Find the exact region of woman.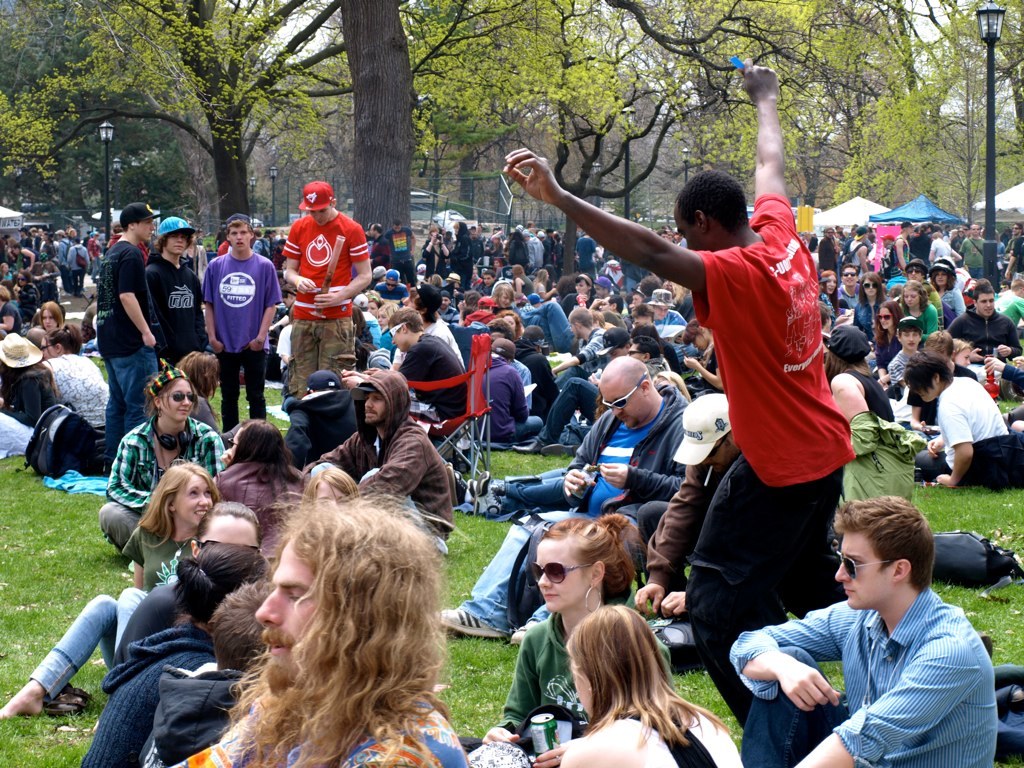
Exact region: [41, 299, 66, 335].
